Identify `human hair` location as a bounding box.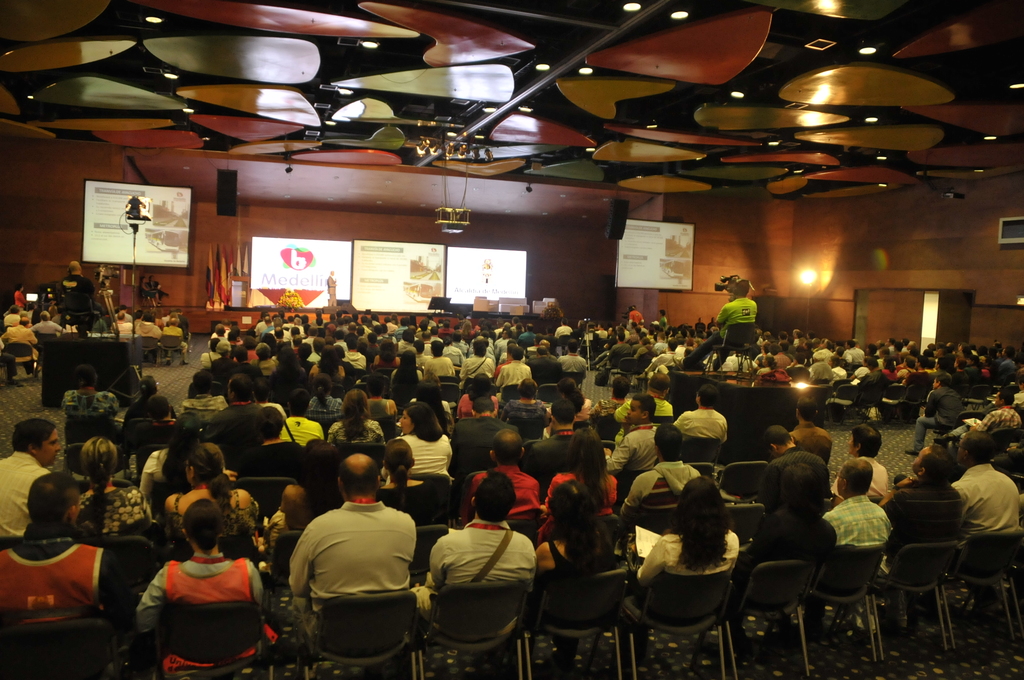
[x1=918, y1=444, x2=957, y2=486].
